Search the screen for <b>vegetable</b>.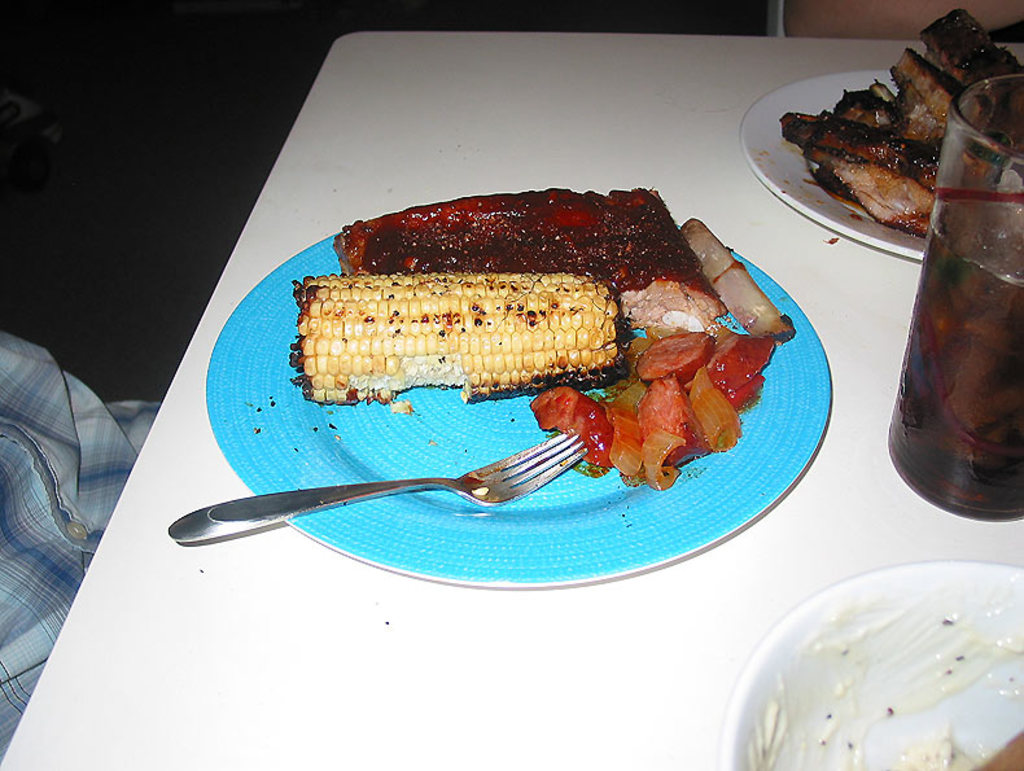
Found at [303, 247, 646, 403].
